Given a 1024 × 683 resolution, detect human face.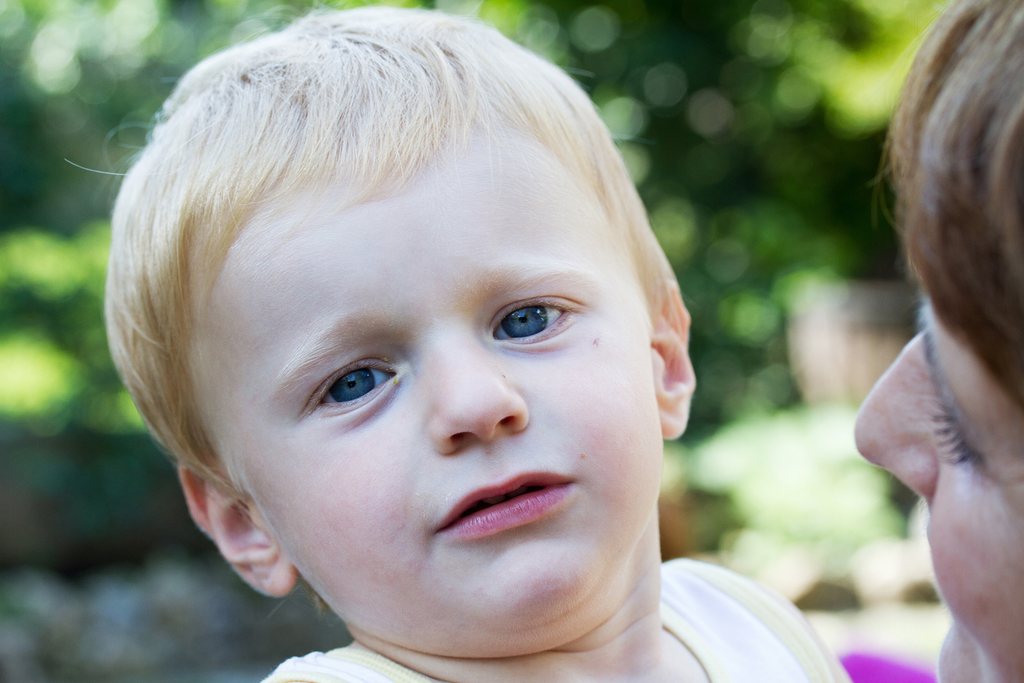
(196, 128, 657, 650).
